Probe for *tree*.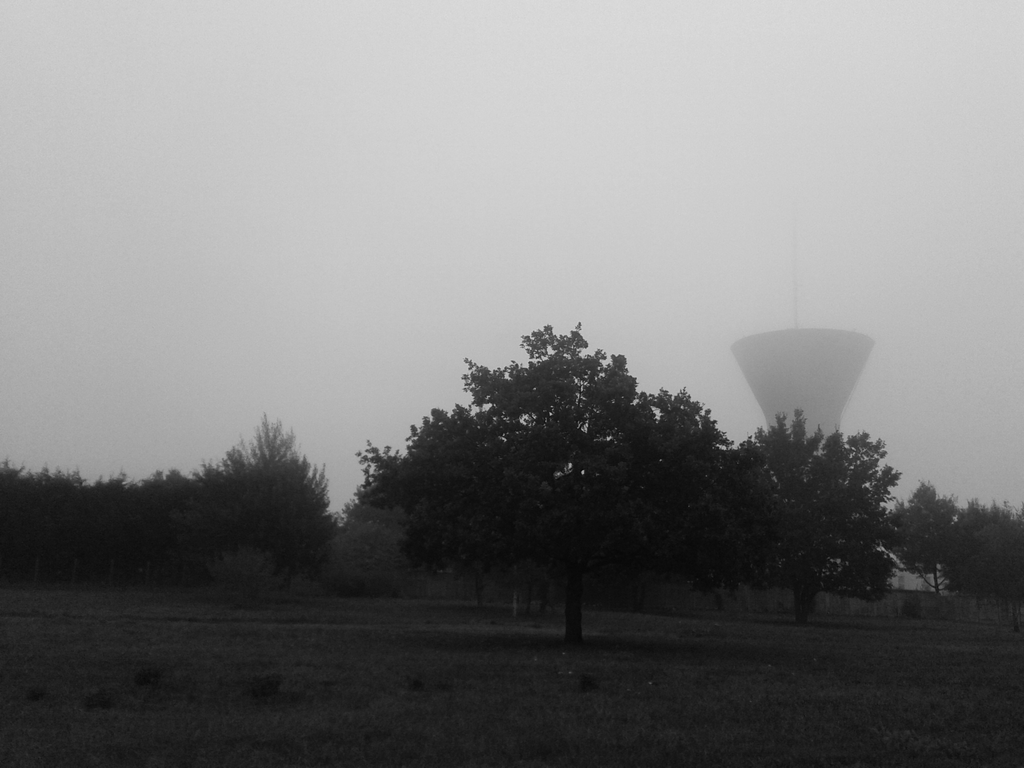
Probe result: [left=349, top=331, right=742, bottom=653].
